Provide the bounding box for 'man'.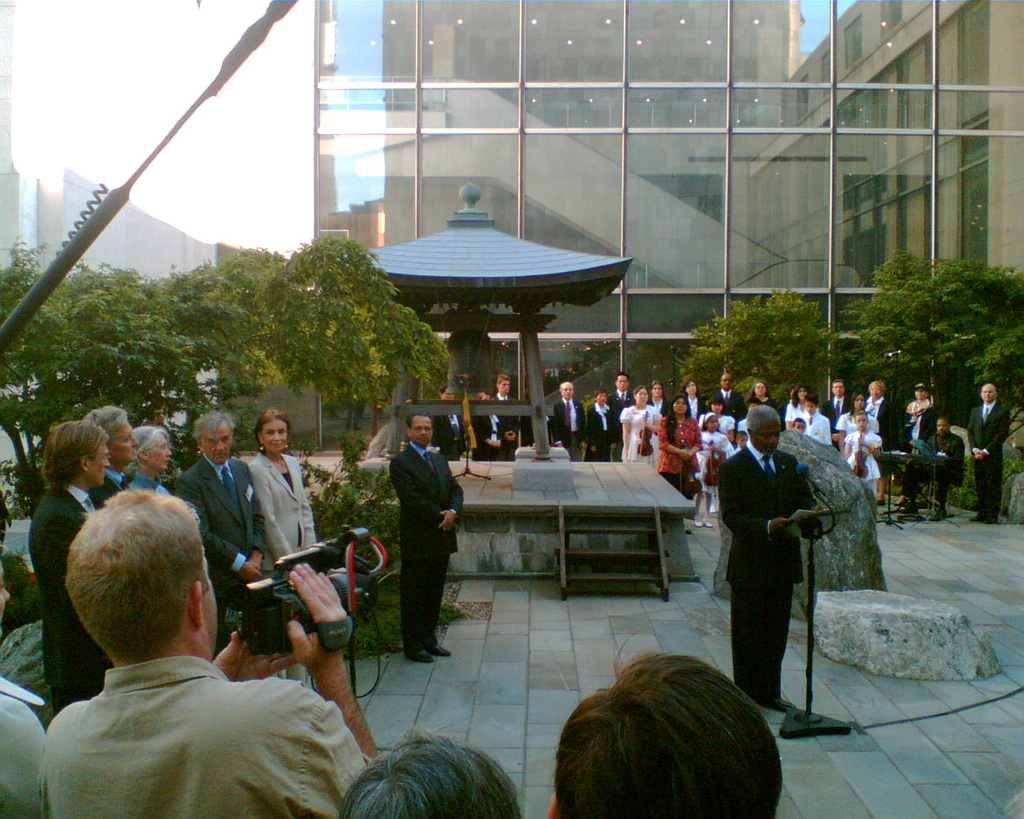
537, 378, 586, 453.
